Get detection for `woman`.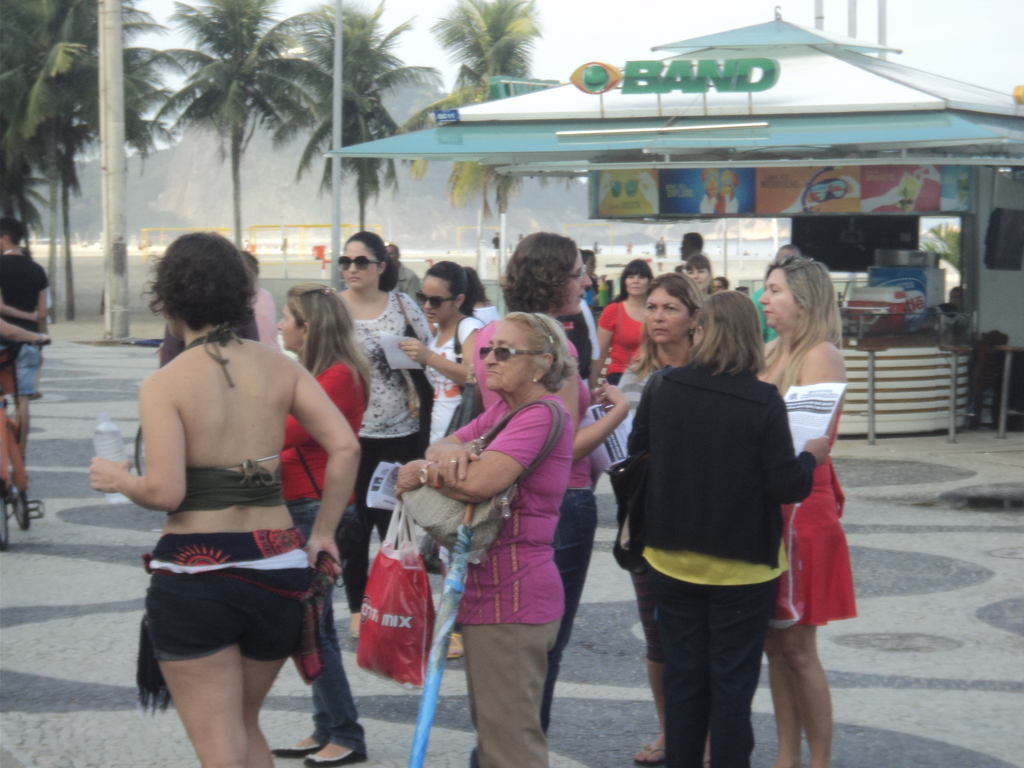
Detection: Rect(590, 257, 652, 462).
